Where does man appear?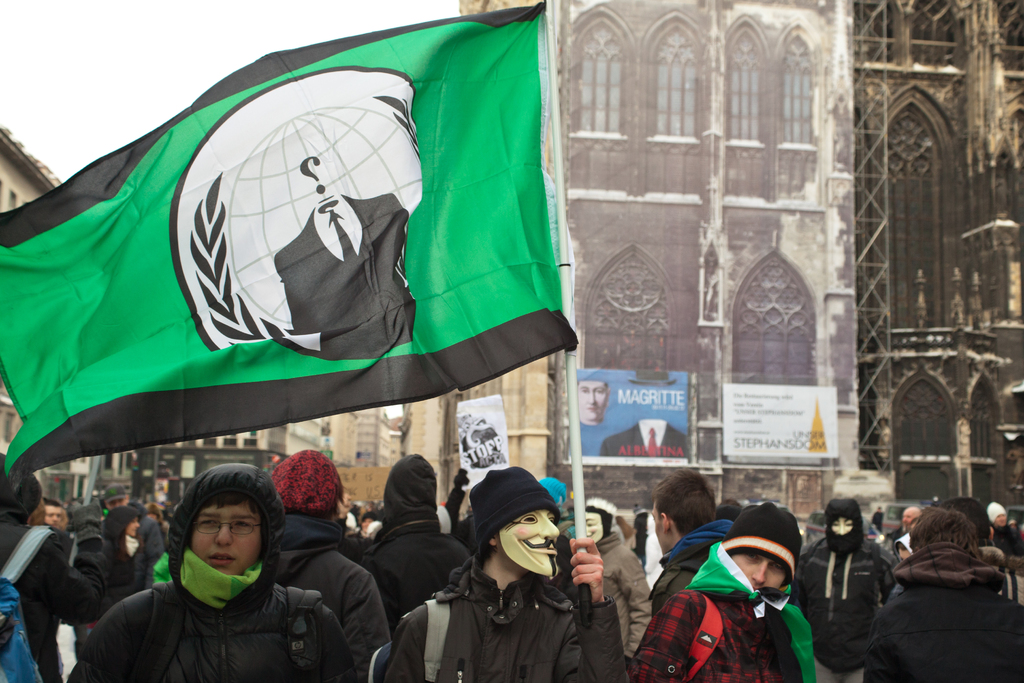
Appears at locate(99, 487, 164, 593).
